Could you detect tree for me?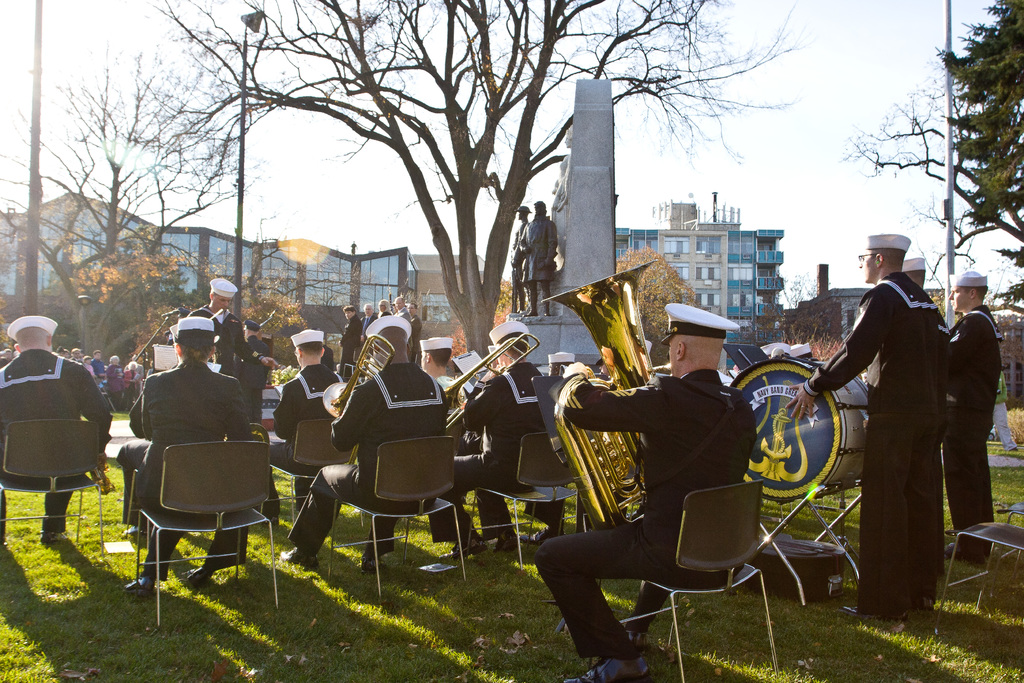
Detection result: select_region(136, 0, 821, 363).
